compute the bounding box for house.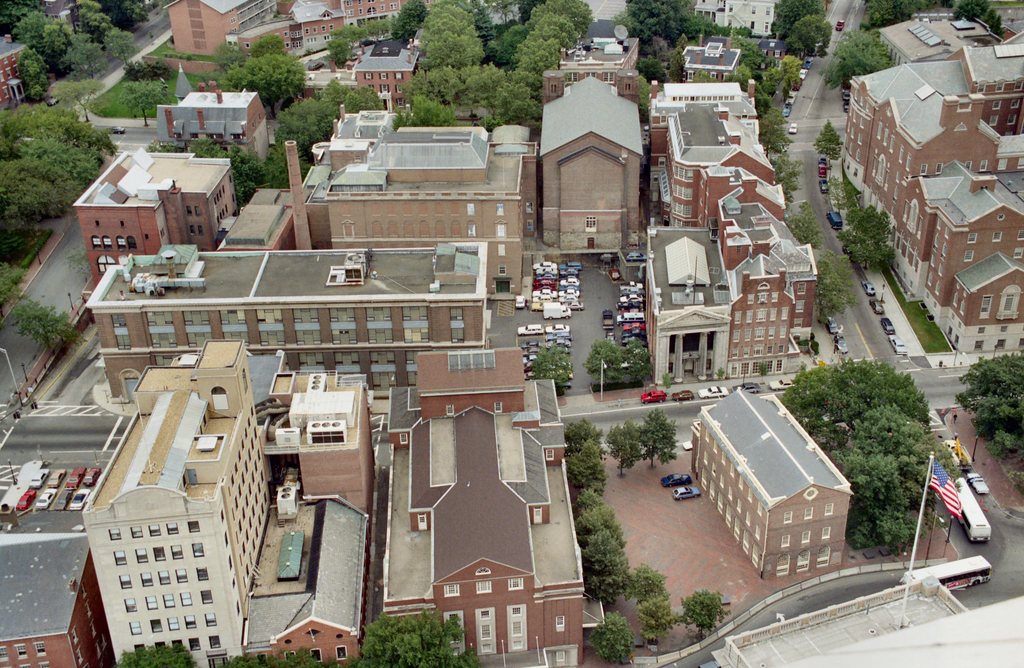
pyautogui.locateOnScreen(94, 359, 273, 667).
